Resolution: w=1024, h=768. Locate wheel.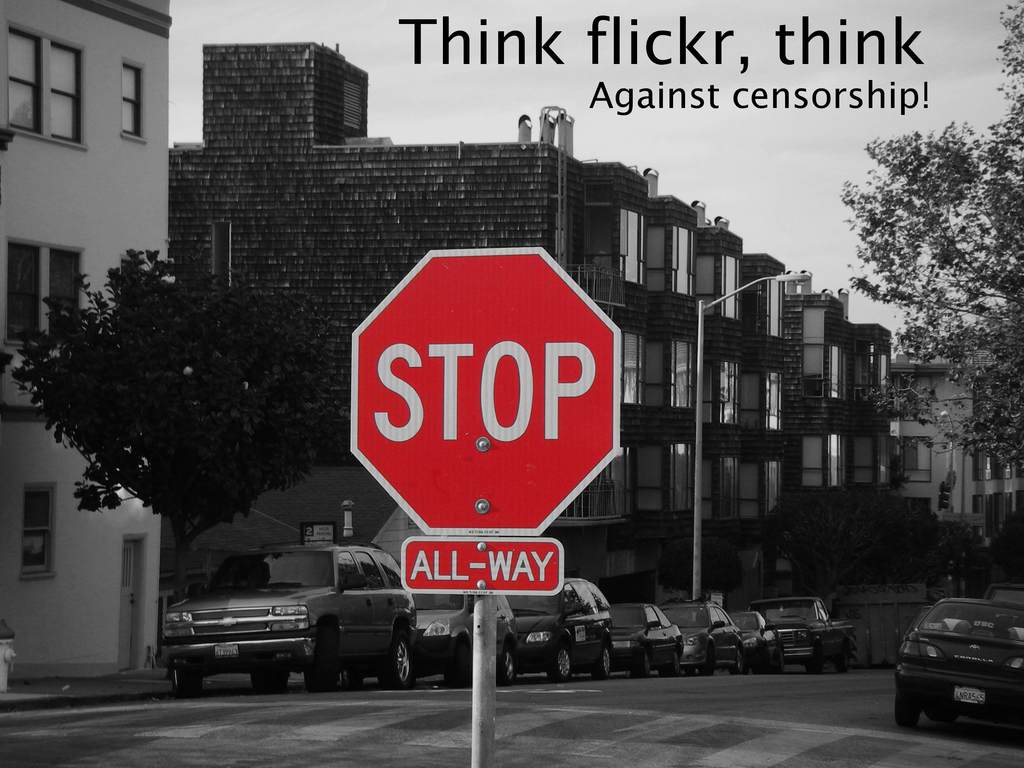
{"left": 591, "top": 639, "right": 614, "bottom": 678}.
